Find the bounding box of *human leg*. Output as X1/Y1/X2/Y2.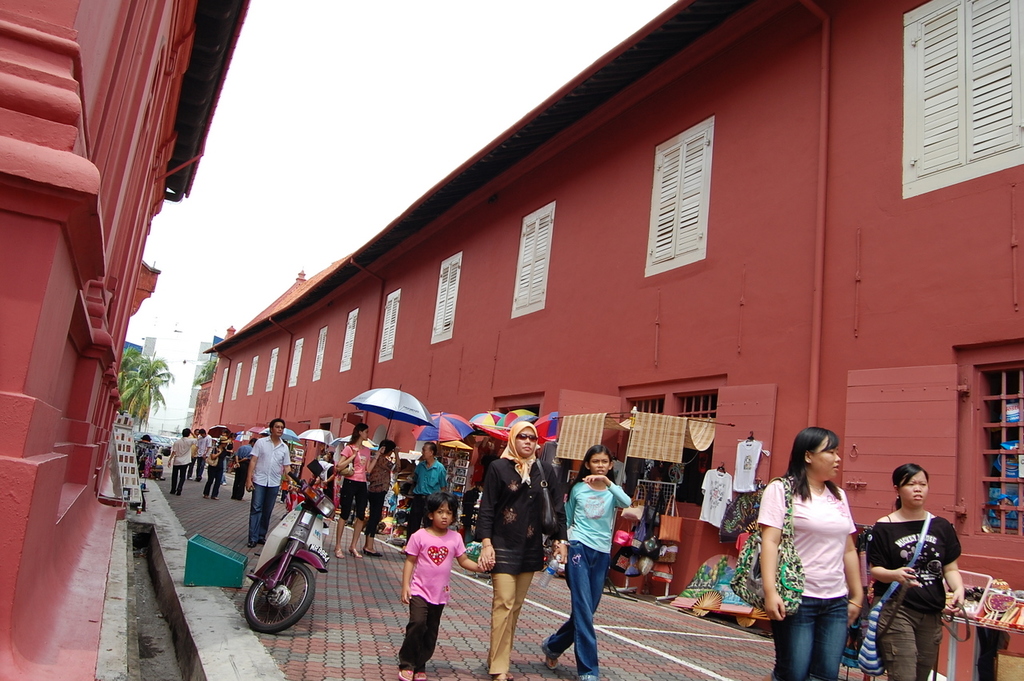
354/492/364/553.
